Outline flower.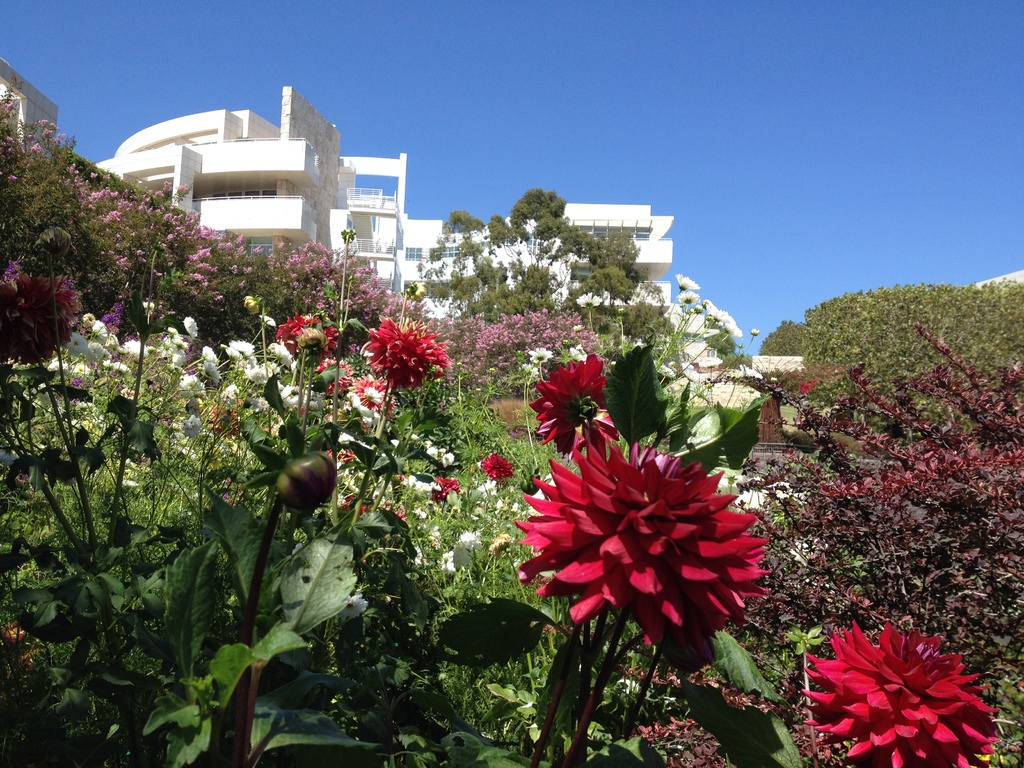
Outline: bbox=[801, 625, 1007, 767].
